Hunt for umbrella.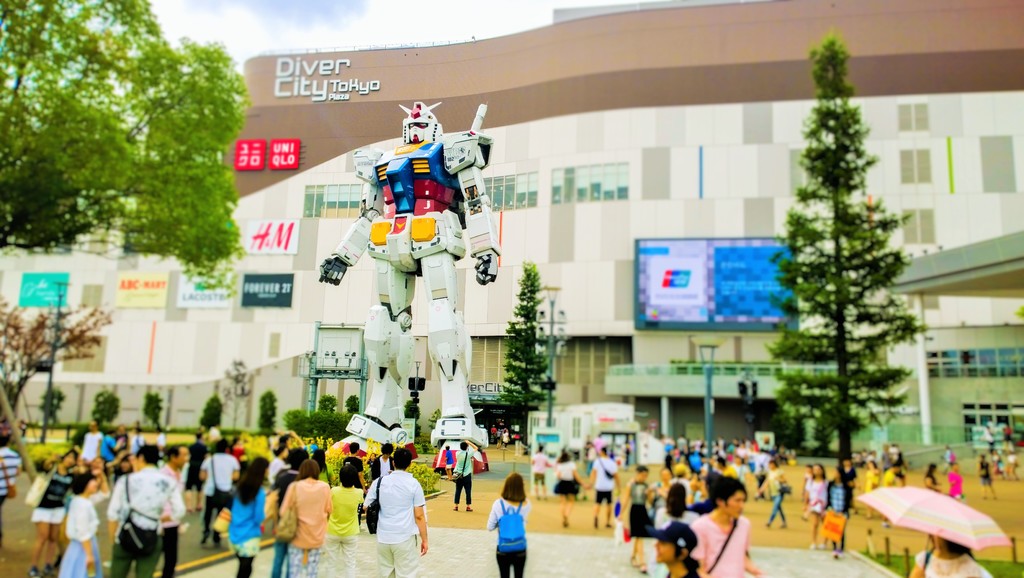
Hunted down at 856, 489, 1017, 556.
